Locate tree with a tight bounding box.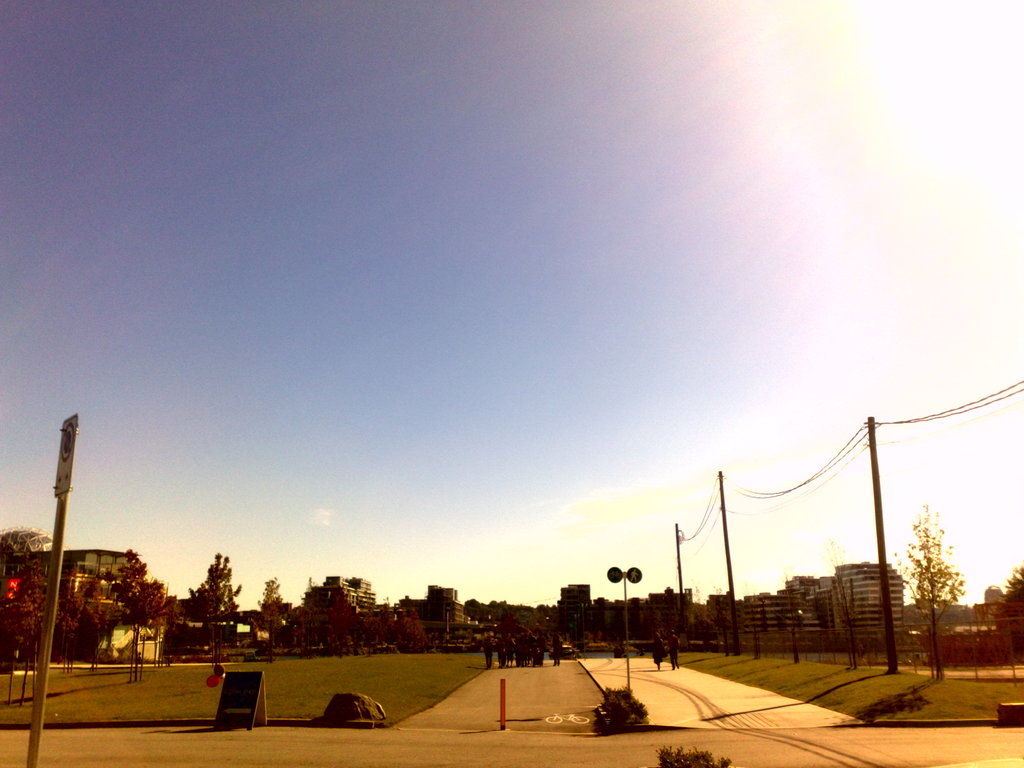
[x1=189, y1=549, x2=245, y2=663].
